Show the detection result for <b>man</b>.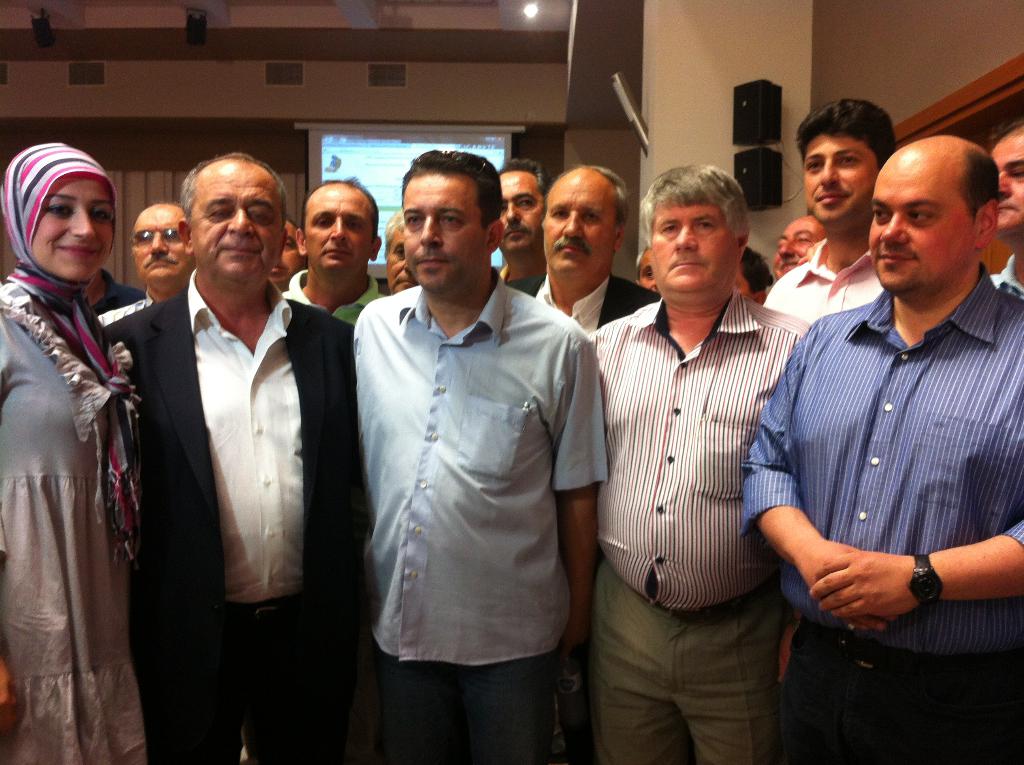
[left=86, top=146, right=374, bottom=764].
